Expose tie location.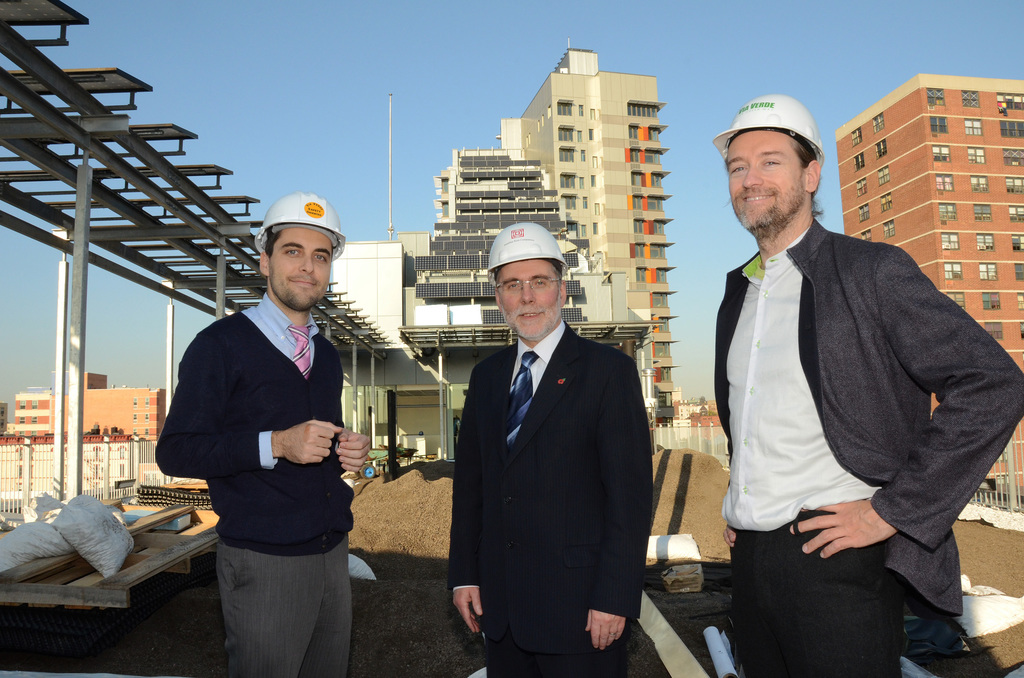
Exposed at 285, 328, 312, 379.
